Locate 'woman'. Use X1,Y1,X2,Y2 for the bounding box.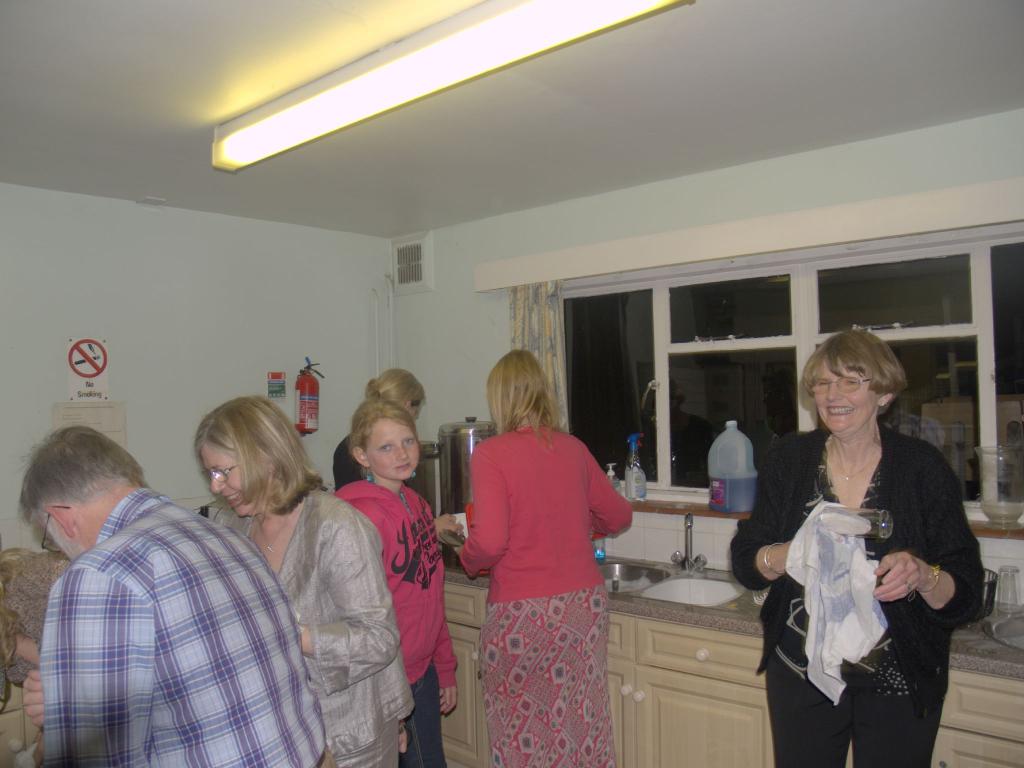
324,386,467,767.
